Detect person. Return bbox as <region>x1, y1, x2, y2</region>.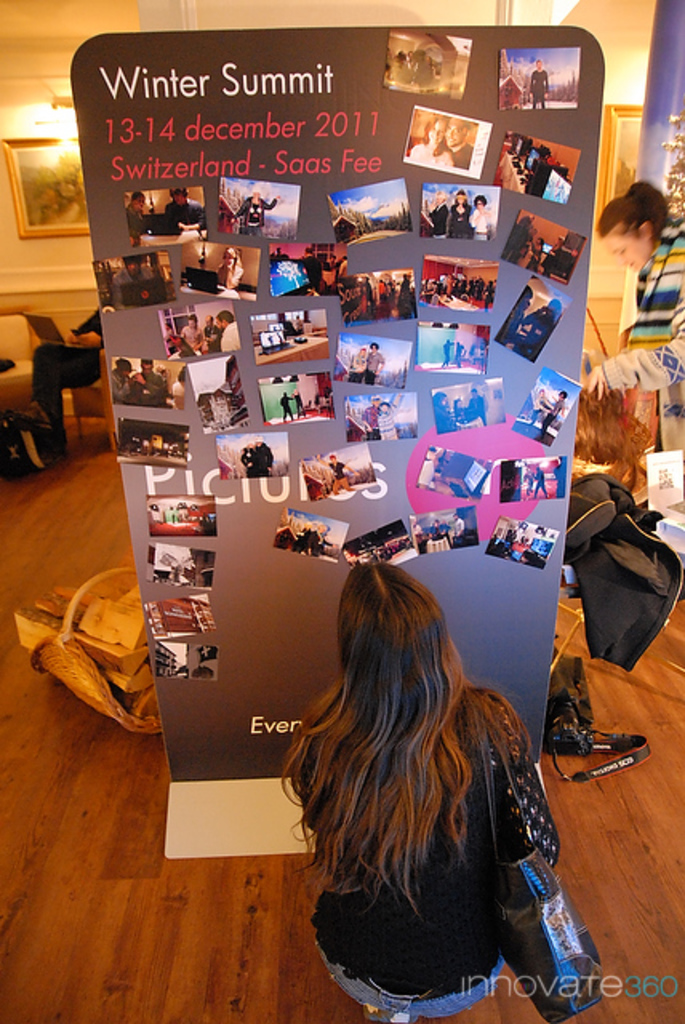
<region>530, 64, 547, 112</region>.
